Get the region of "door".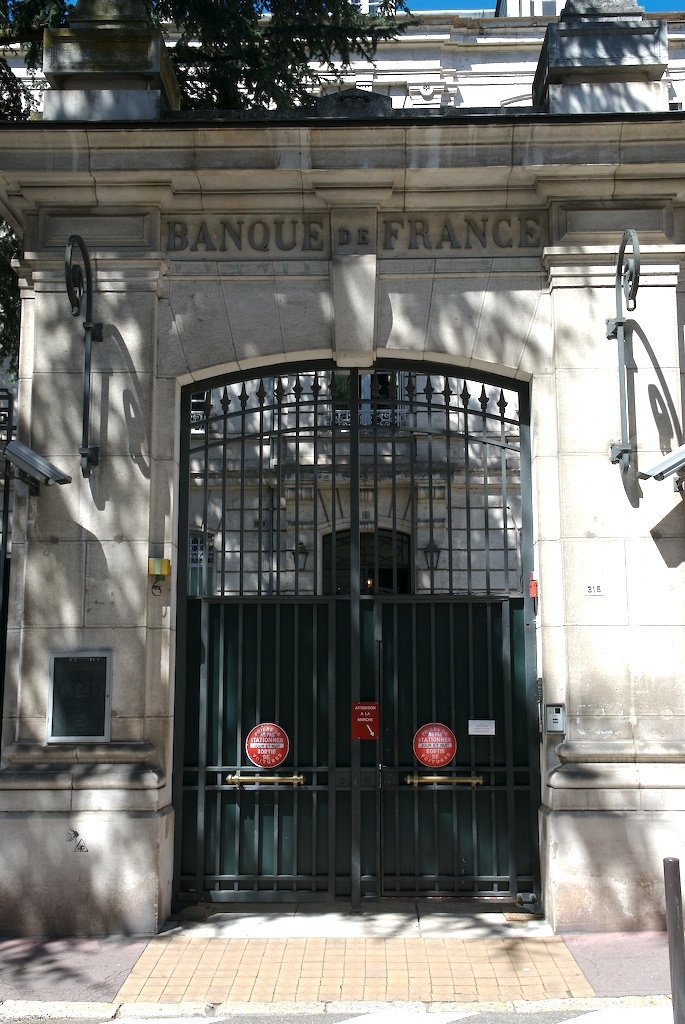
[x1=163, y1=326, x2=552, y2=870].
